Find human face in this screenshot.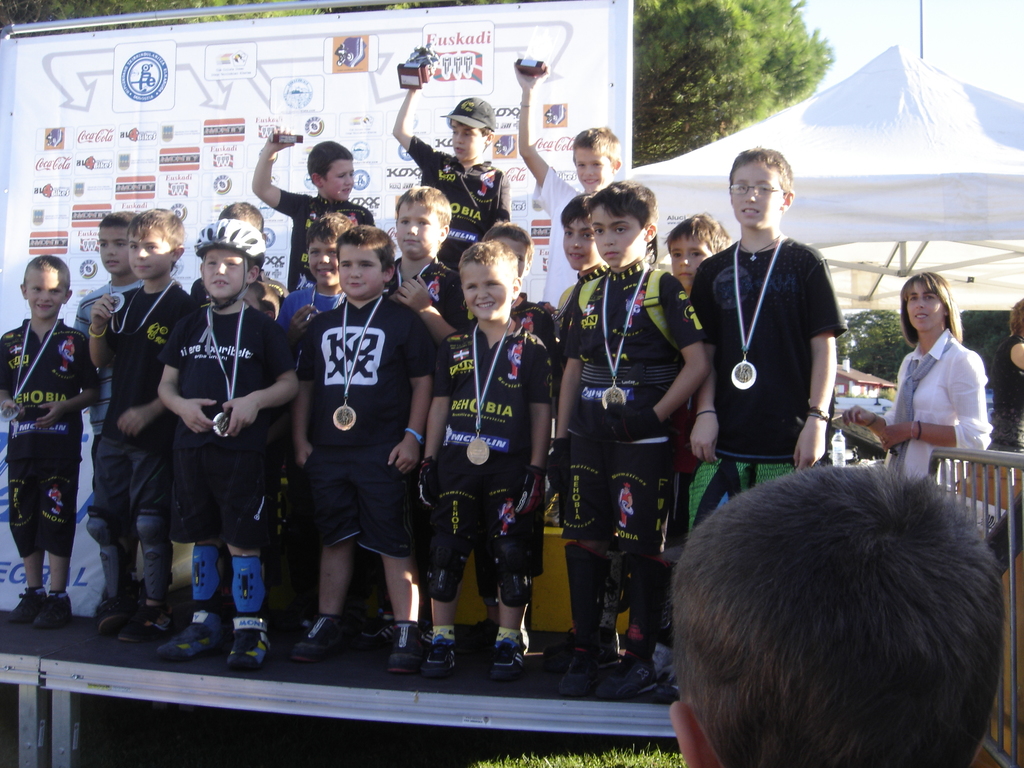
The bounding box for human face is {"x1": 128, "y1": 227, "x2": 174, "y2": 284}.
